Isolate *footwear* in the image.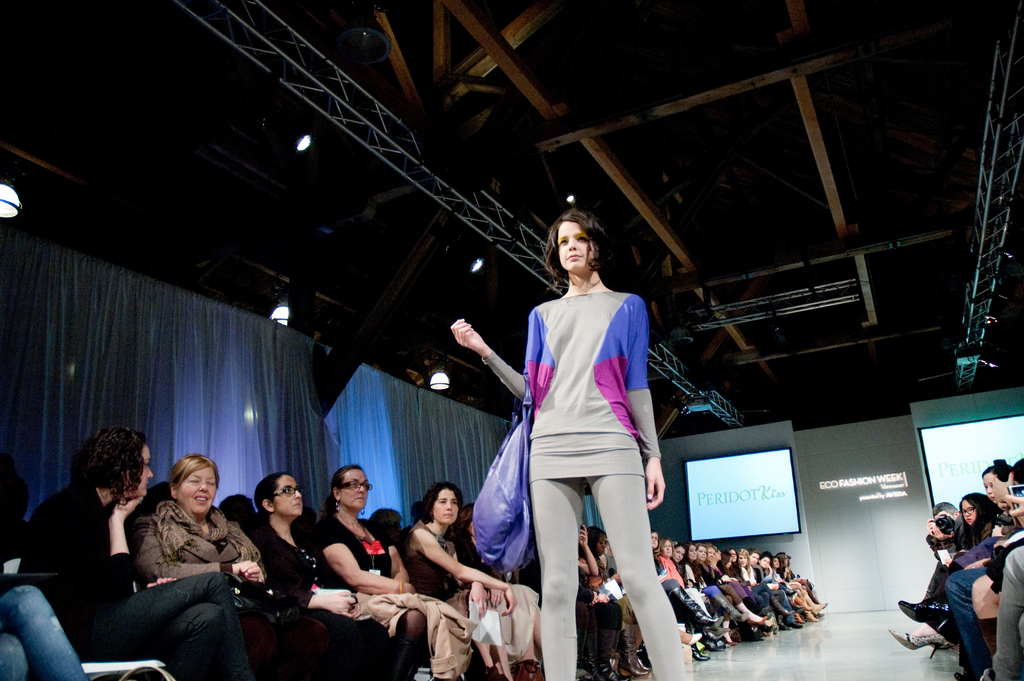
Isolated region: select_region(952, 671, 976, 680).
